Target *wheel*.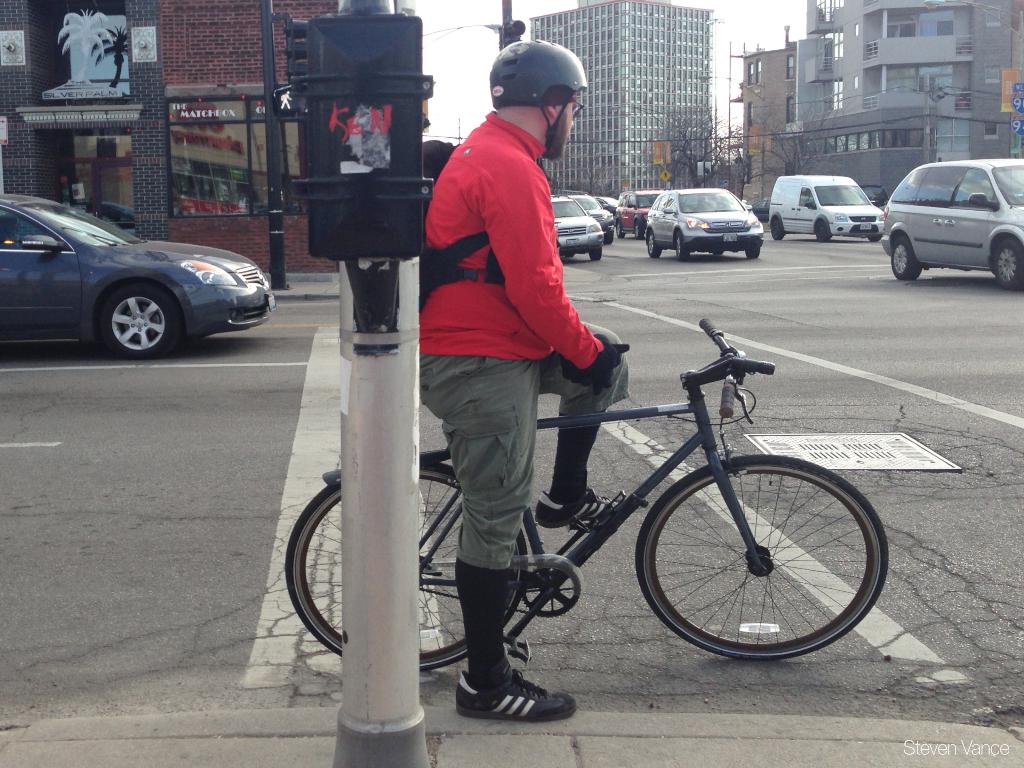
Target region: 602/231/614/243.
